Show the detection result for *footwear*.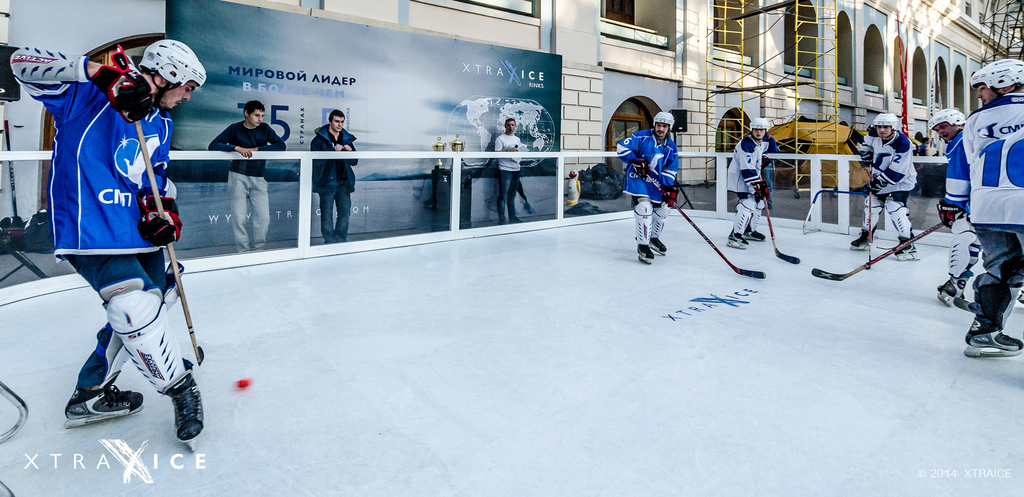
bbox(891, 232, 929, 256).
